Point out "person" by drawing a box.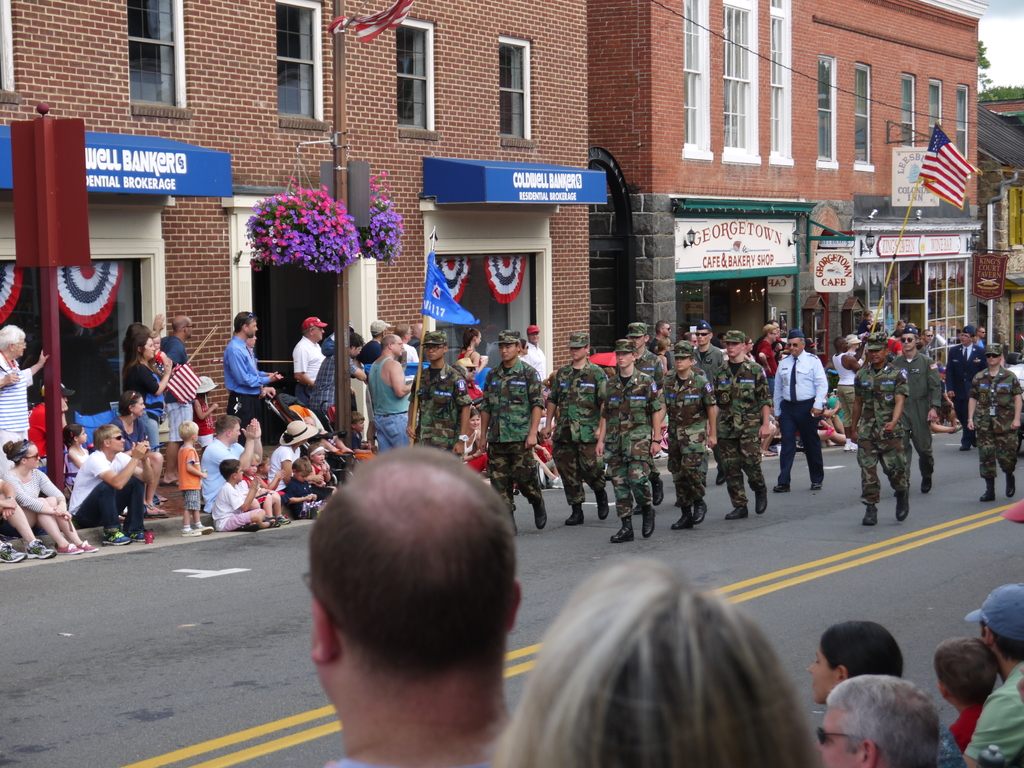
(774,324,841,515).
